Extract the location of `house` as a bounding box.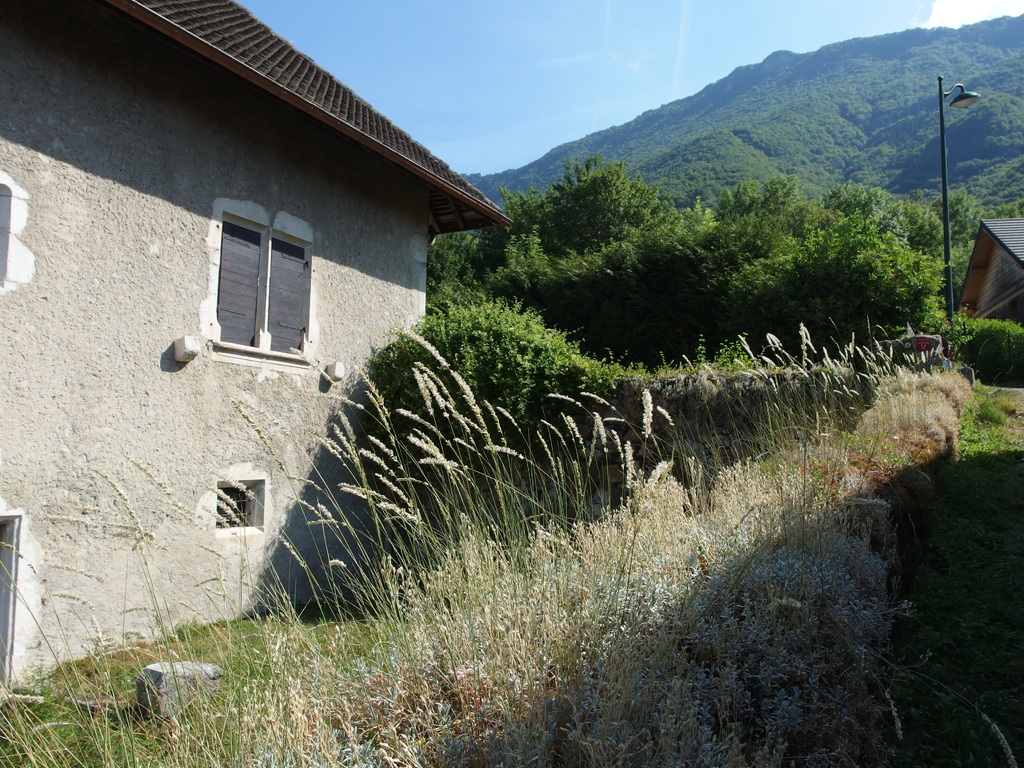
0:0:509:696.
